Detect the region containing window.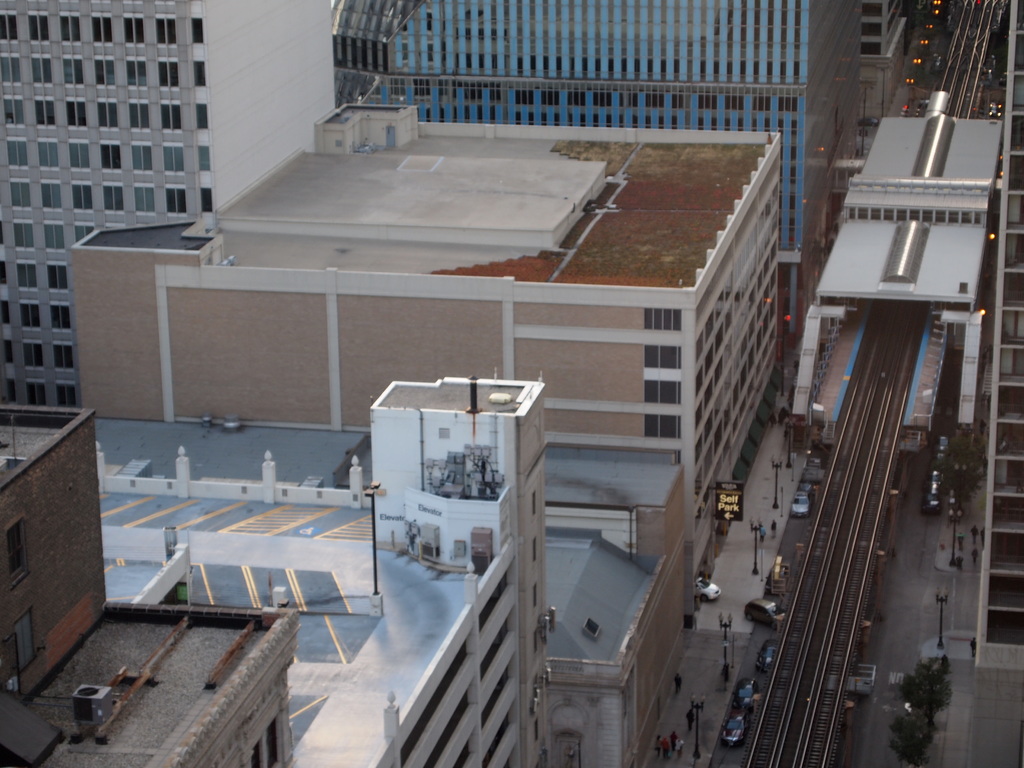
bbox(69, 97, 85, 130).
